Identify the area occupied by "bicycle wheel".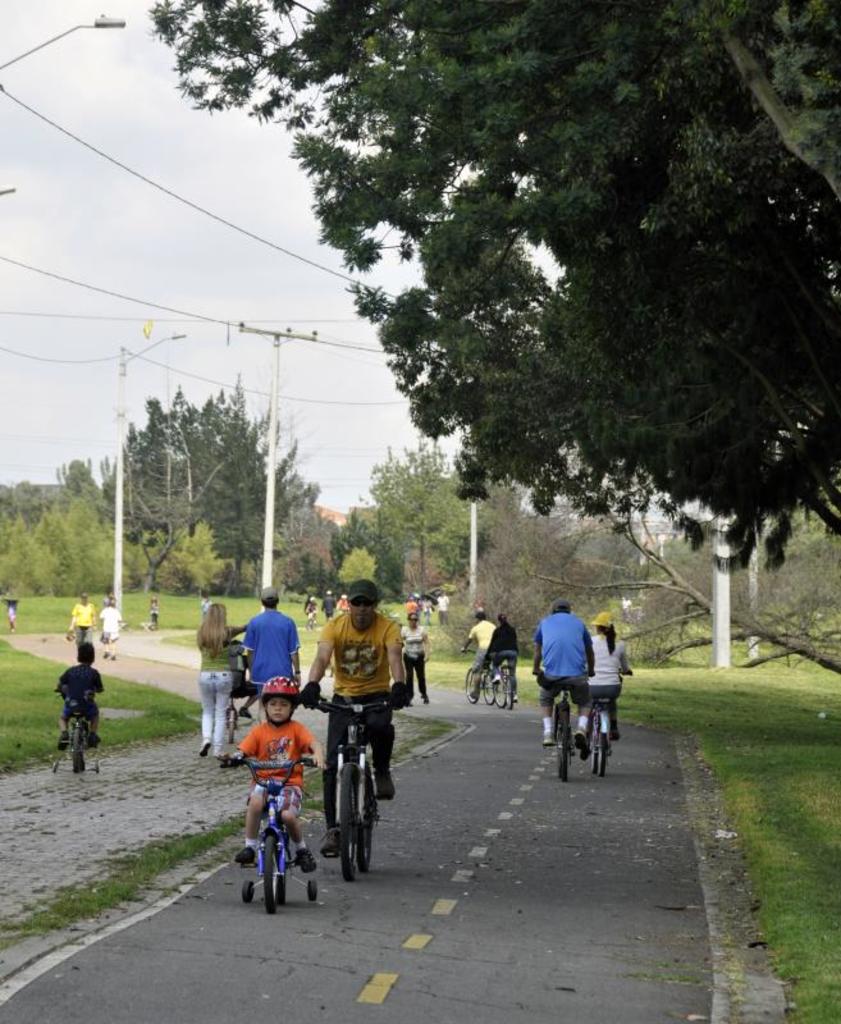
Area: {"left": 506, "top": 680, "right": 516, "bottom": 710}.
